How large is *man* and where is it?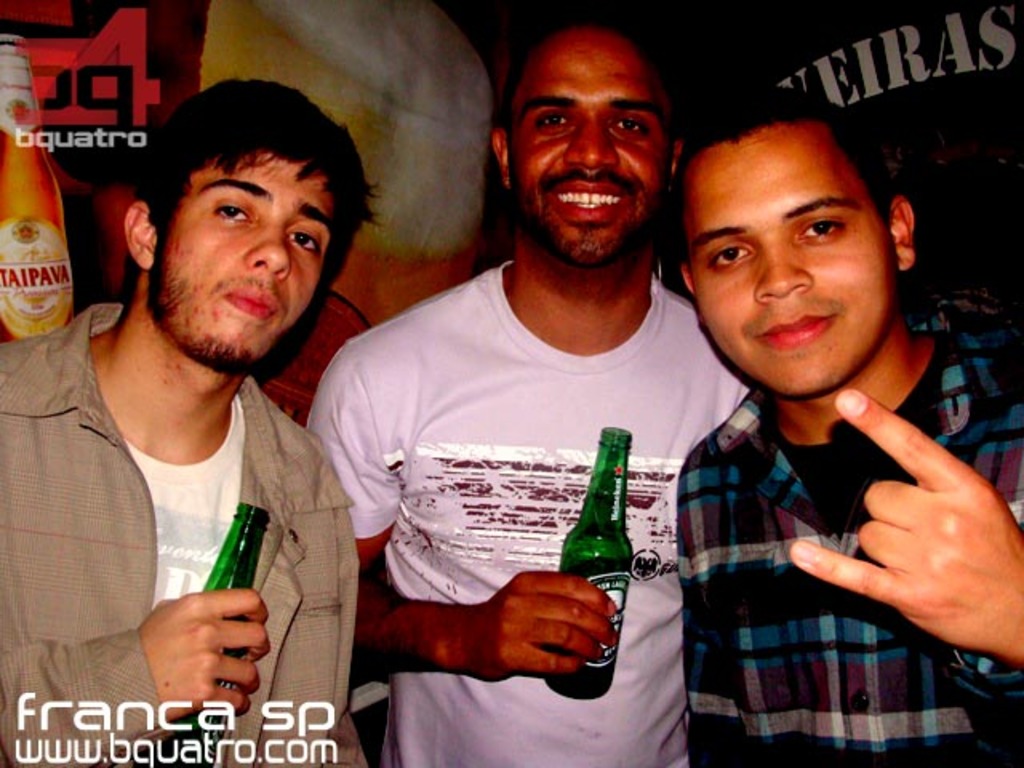
Bounding box: bbox(6, 74, 386, 749).
